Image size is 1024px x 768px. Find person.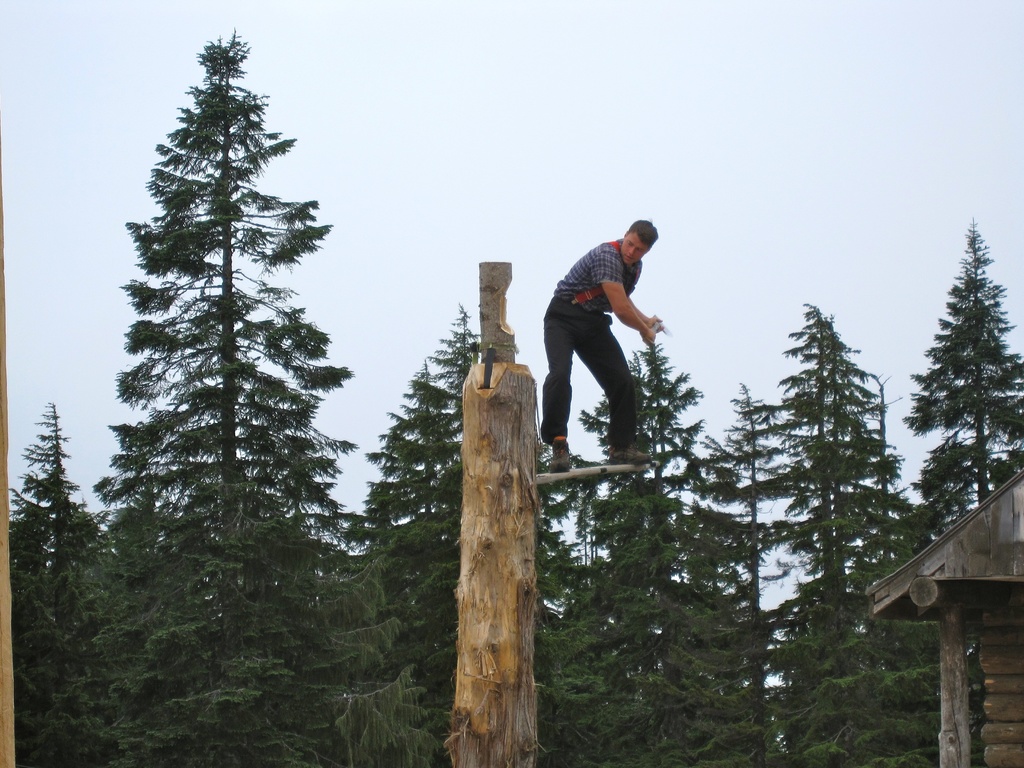
[left=542, top=216, right=671, bottom=477].
